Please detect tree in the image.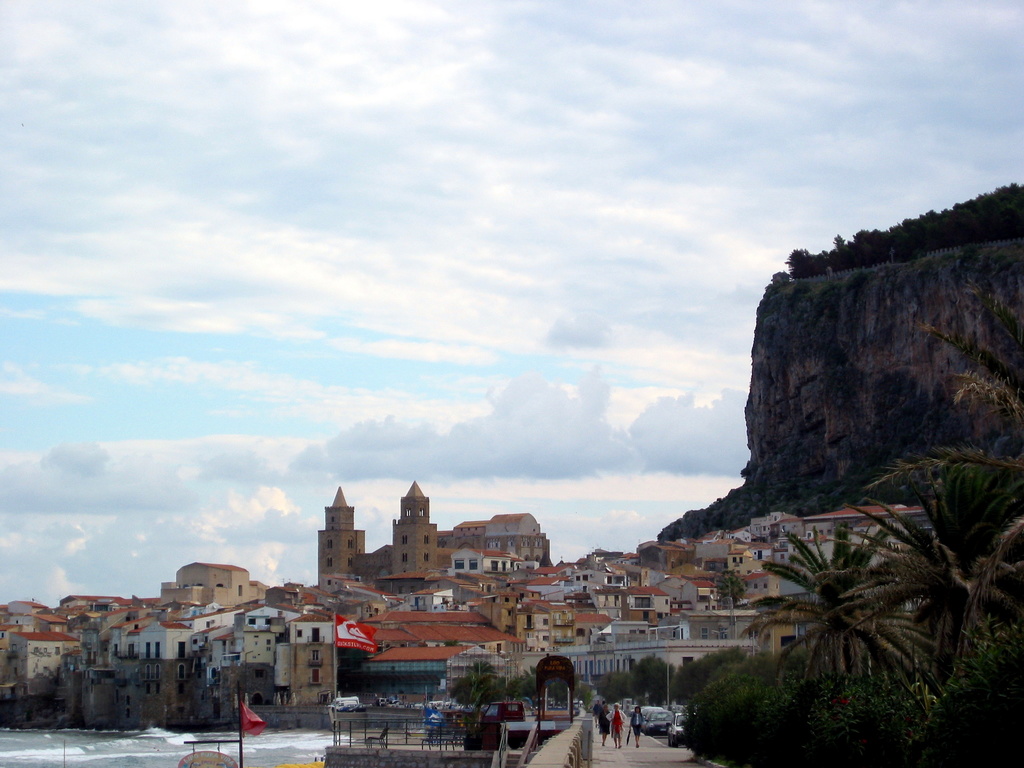
736:520:943:689.
